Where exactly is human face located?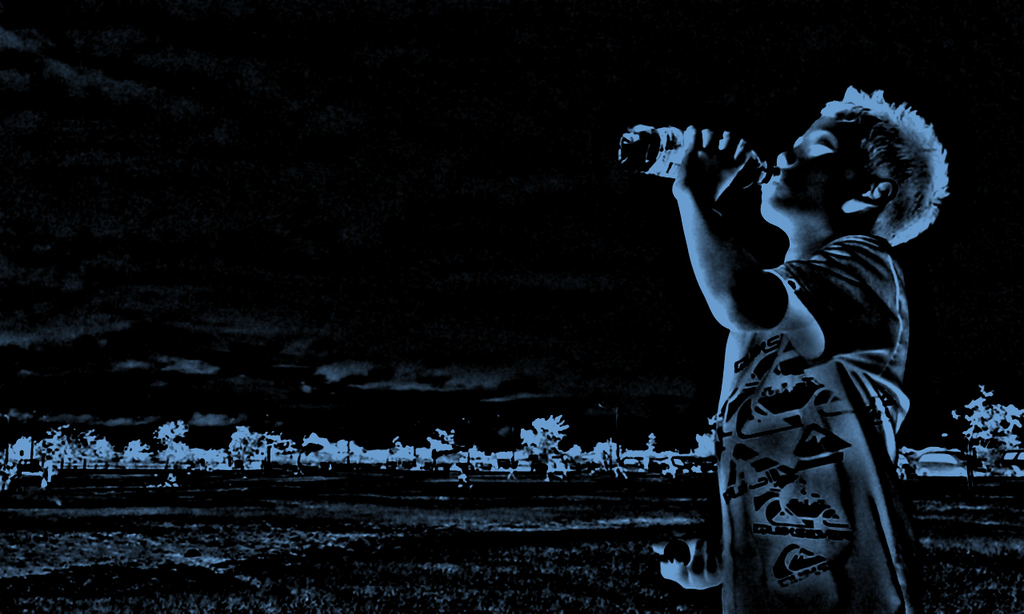
Its bounding box is <region>756, 112, 874, 231</region>.
